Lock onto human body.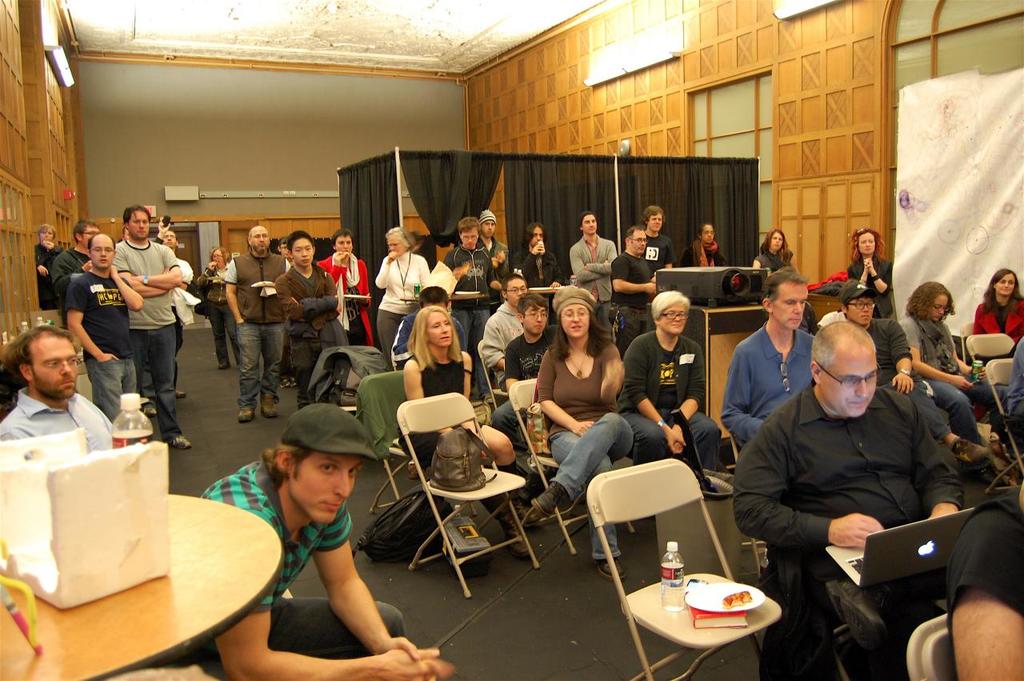
Locked: Rect(754, 254, 786, 274).
